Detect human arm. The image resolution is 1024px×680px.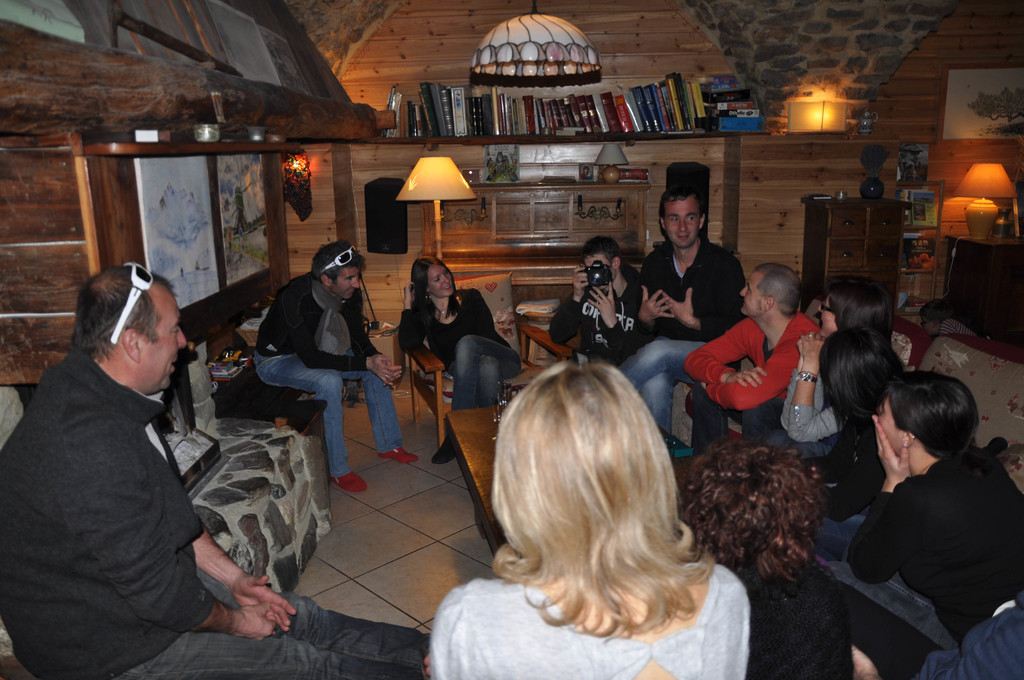
region(657, 251, 751, 340).
